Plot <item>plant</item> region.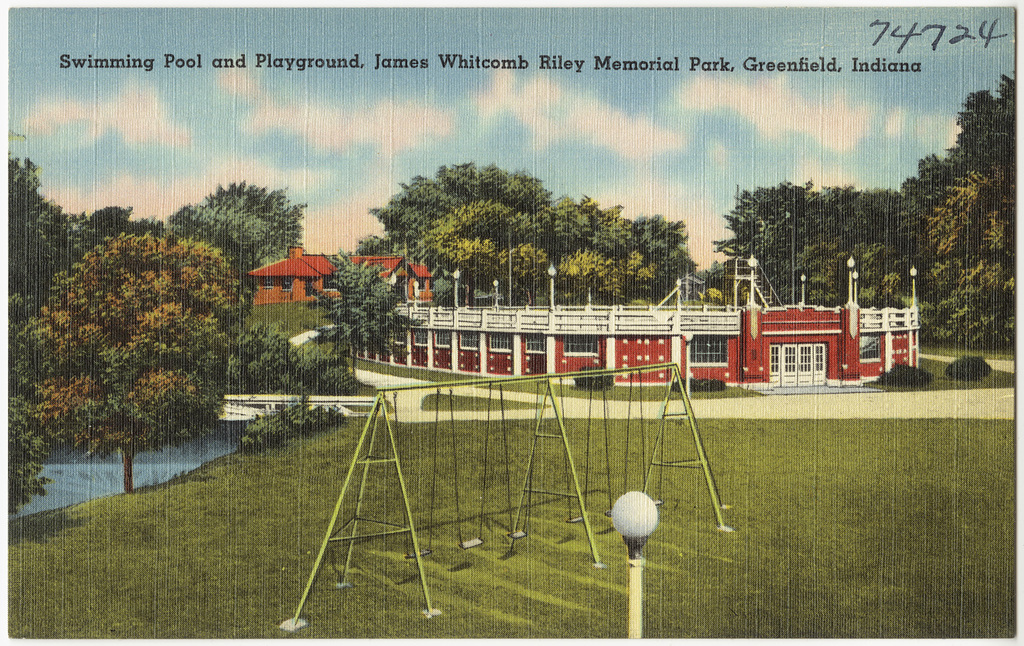
Plotted at crop(945, 353, 990, 385).
